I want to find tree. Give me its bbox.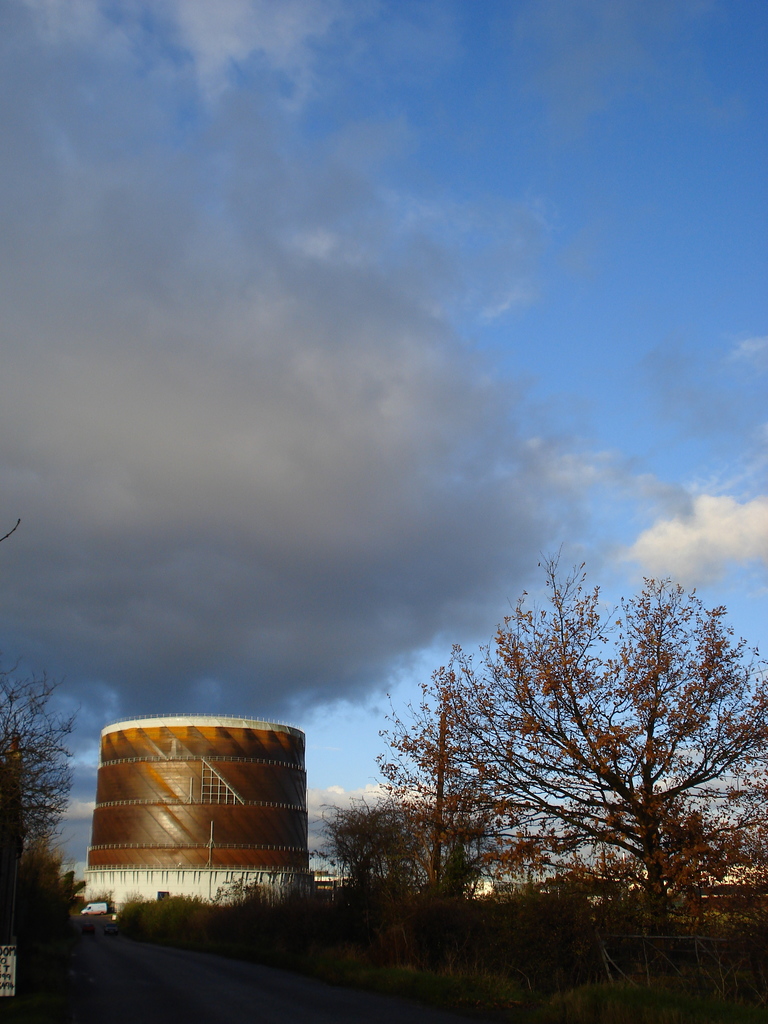
(x1=378, y1=633, x2=534, y2=915).
